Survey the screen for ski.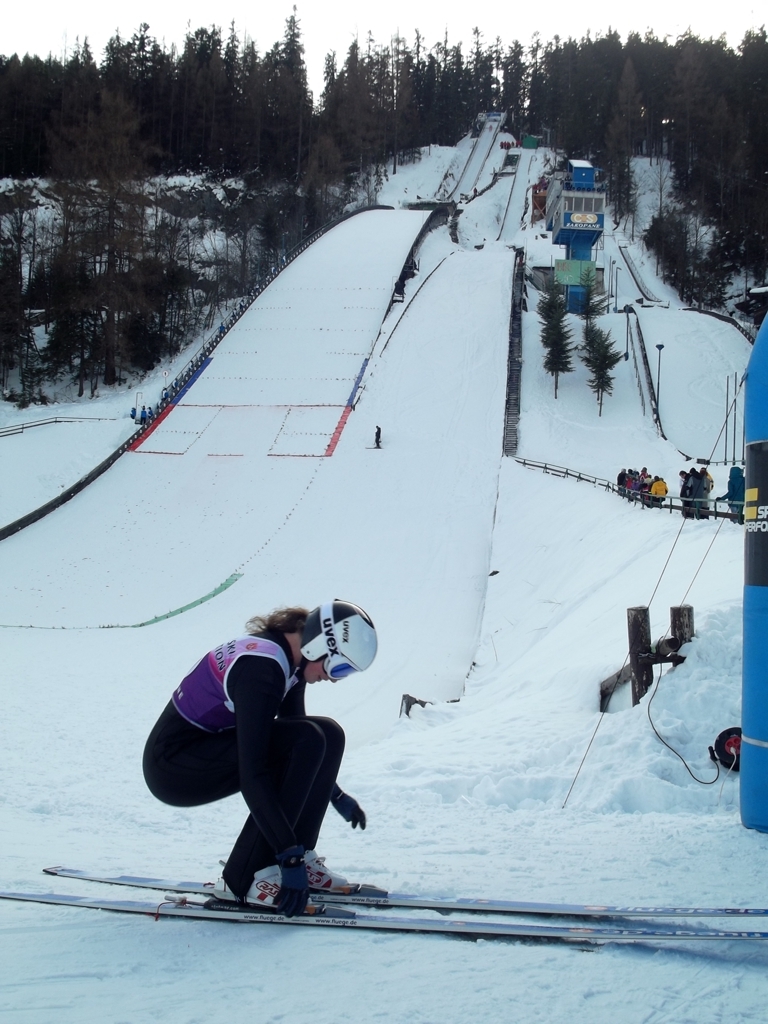
Survey found: locate(44, 873, 767, 918).
